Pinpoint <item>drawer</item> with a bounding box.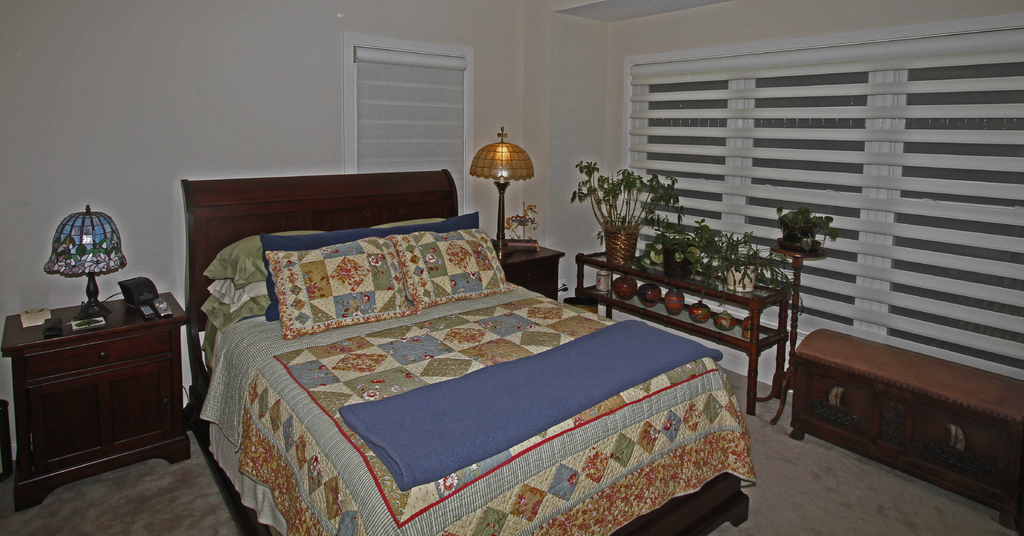
<box>531,282,557,300</box>.
